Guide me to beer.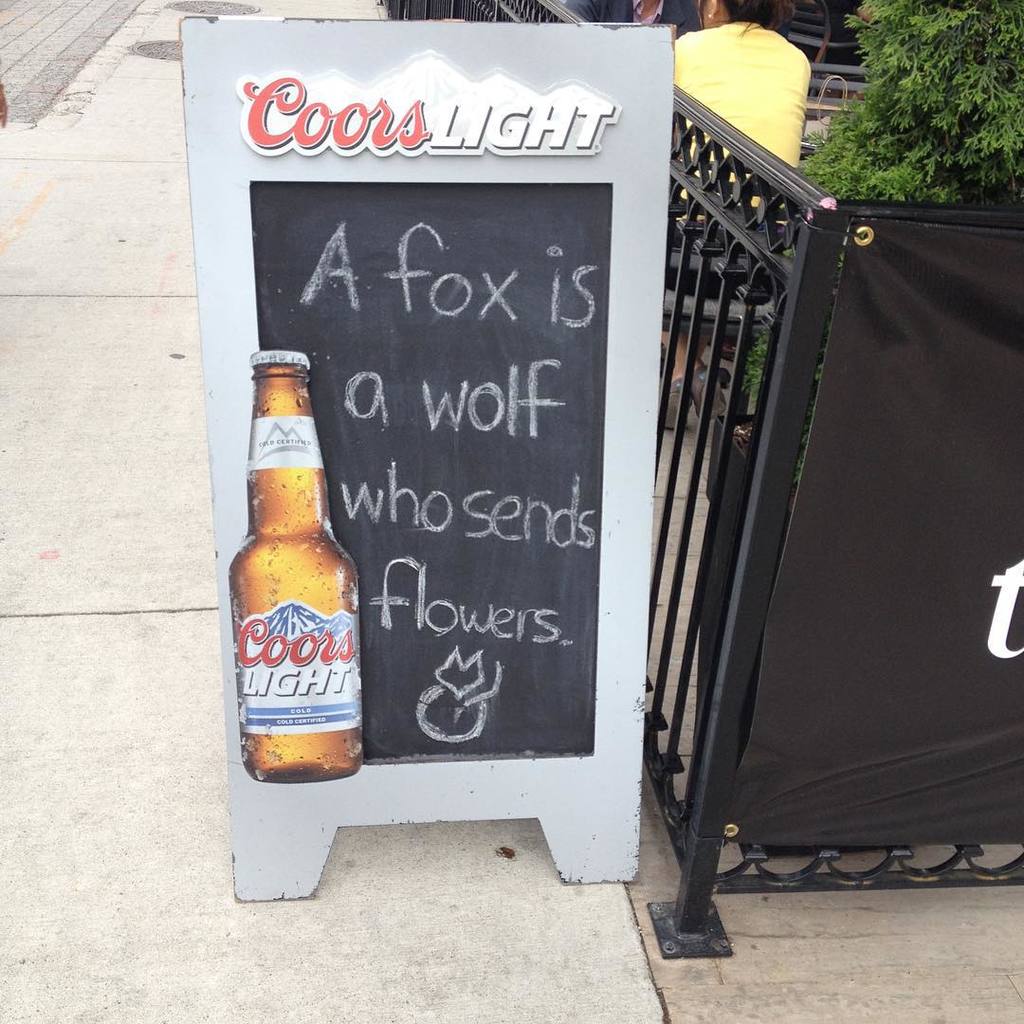
Guidance: detection(231, 352, 366, 778).
